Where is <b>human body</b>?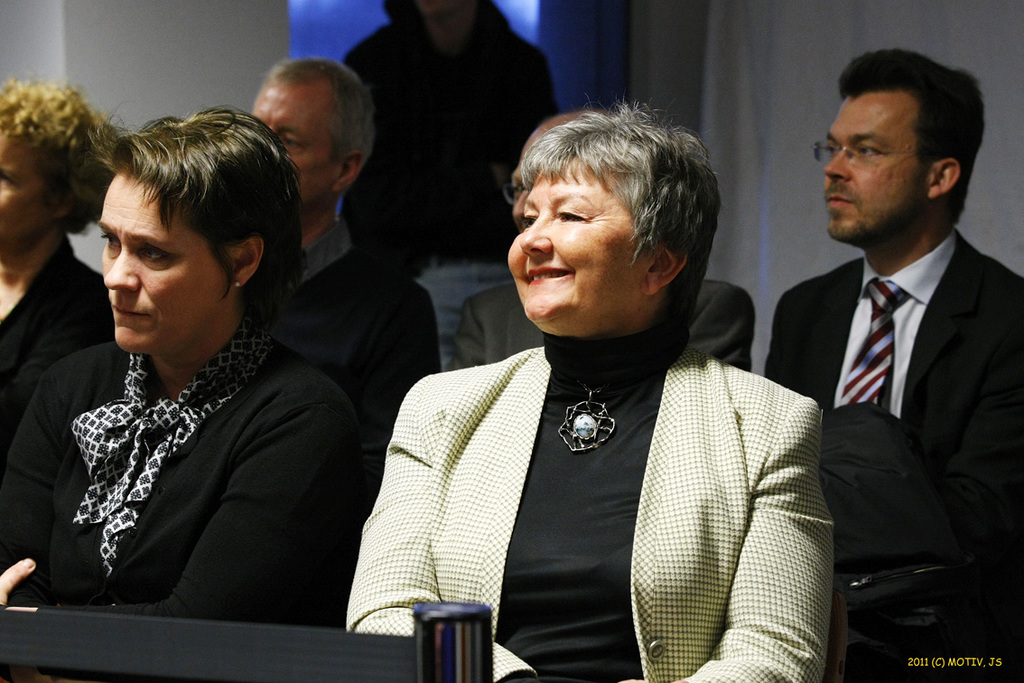
245:225:442:463.
